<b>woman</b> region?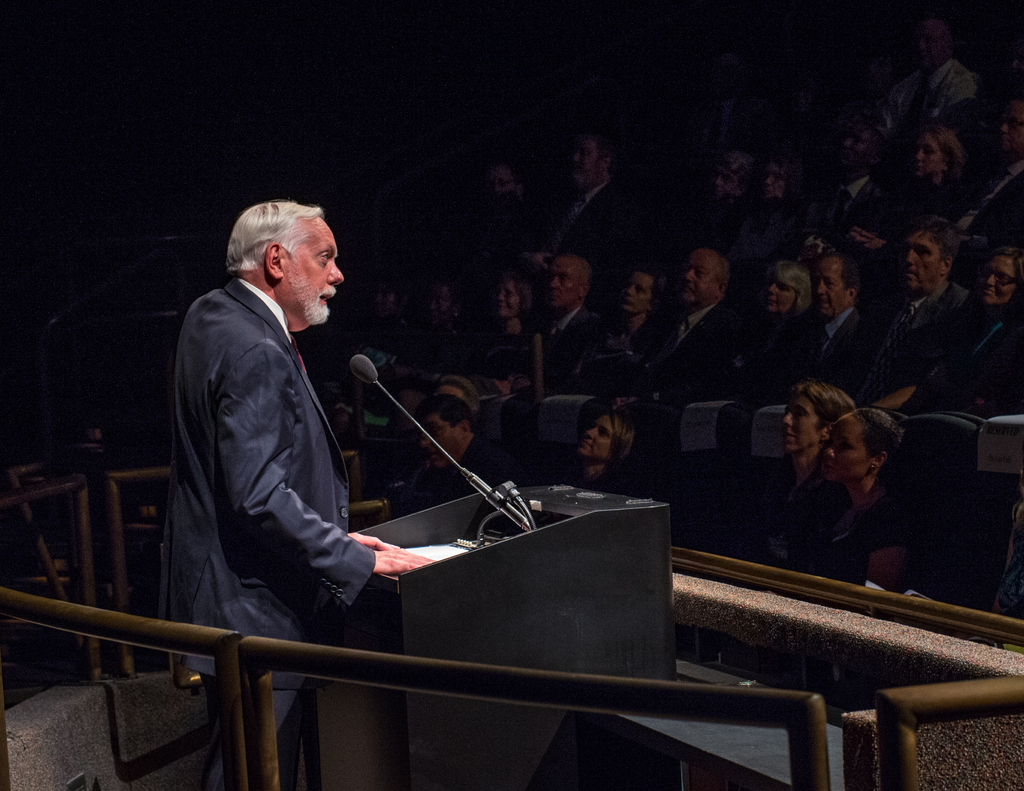
487 276 540 378
